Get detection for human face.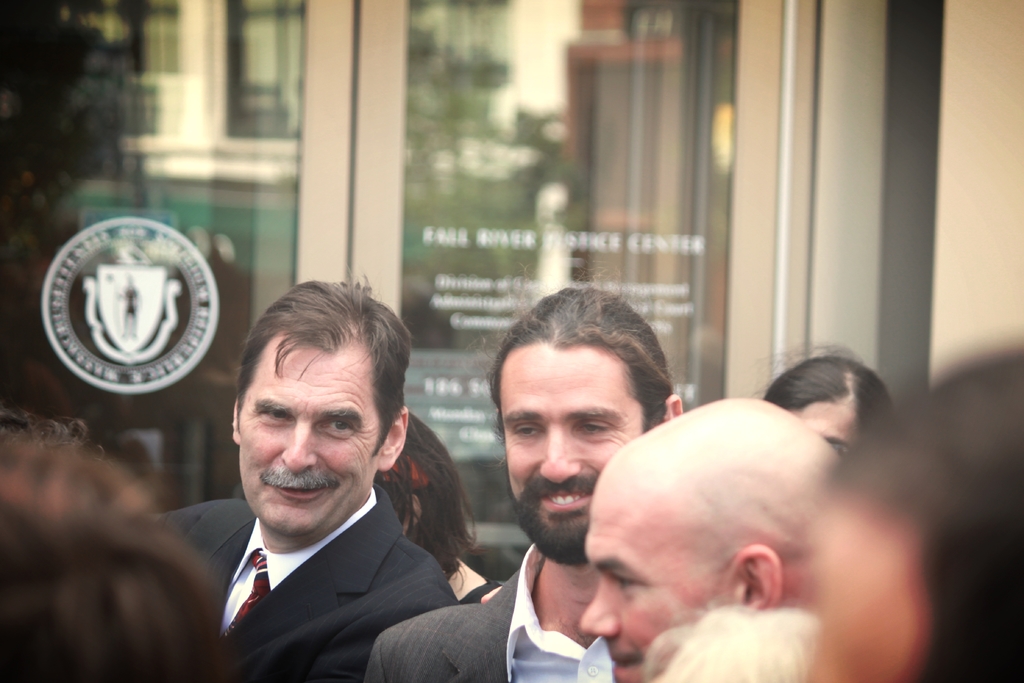
Detection: box=[579, 472, 736, 682].
